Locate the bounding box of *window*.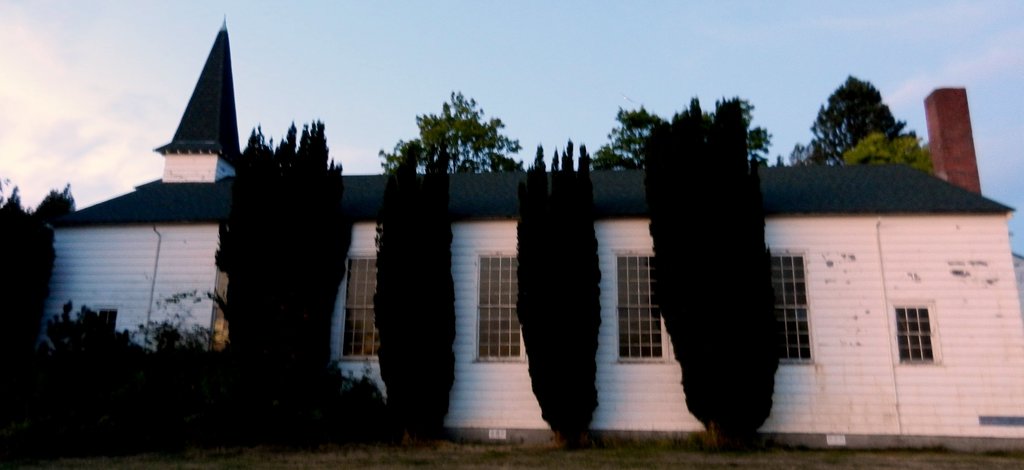
Bounding box: (x1=474, y1=255, x2=524, y2=367).
